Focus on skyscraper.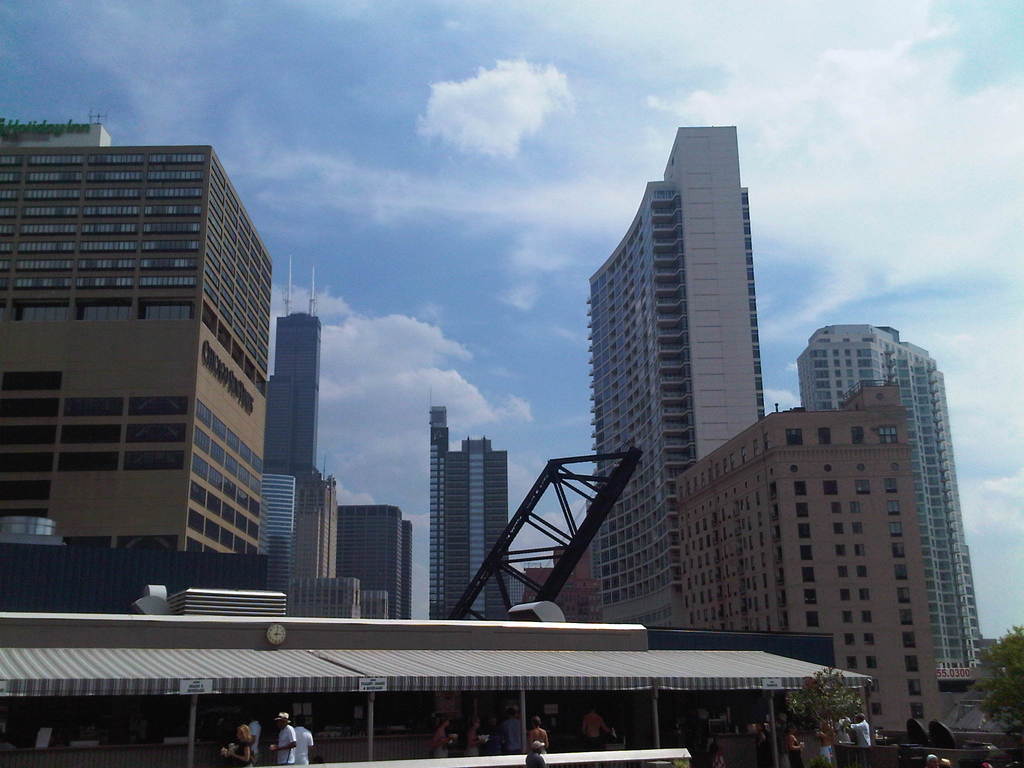
Focused at x1=447 y1=440 x2=511 y2=607.
